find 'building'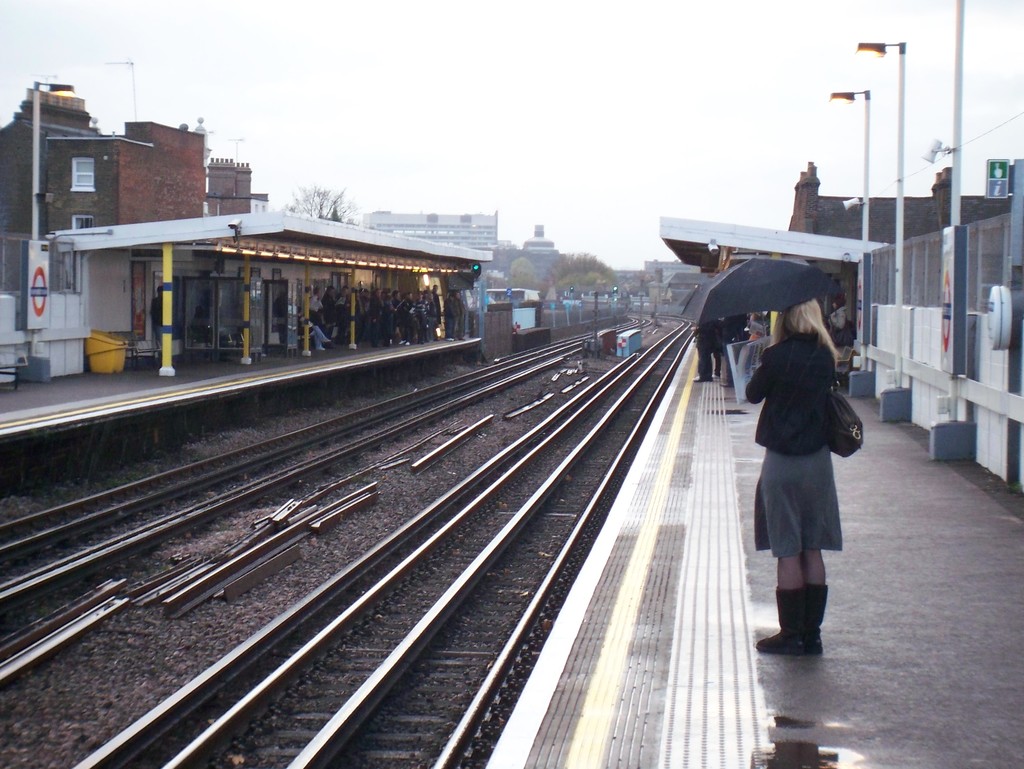
Rect(0, 88, 481, 376)
